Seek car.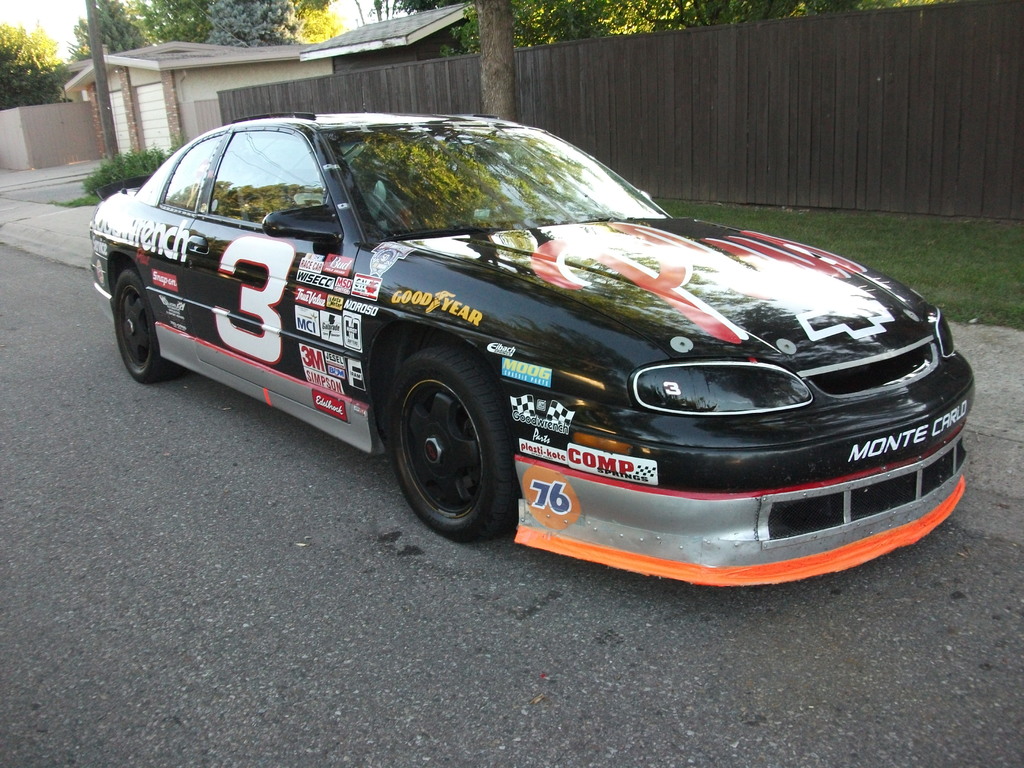
detection(92, 107, 972, 578).
